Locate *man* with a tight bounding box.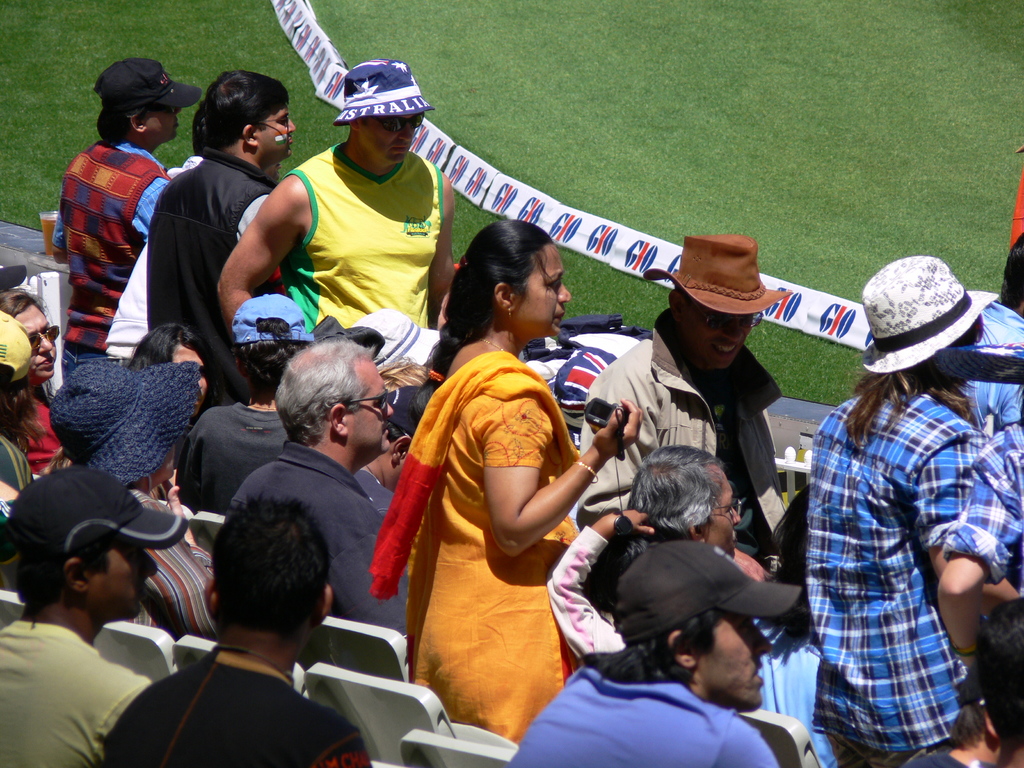
BBox(112, 500, 387, 767).
